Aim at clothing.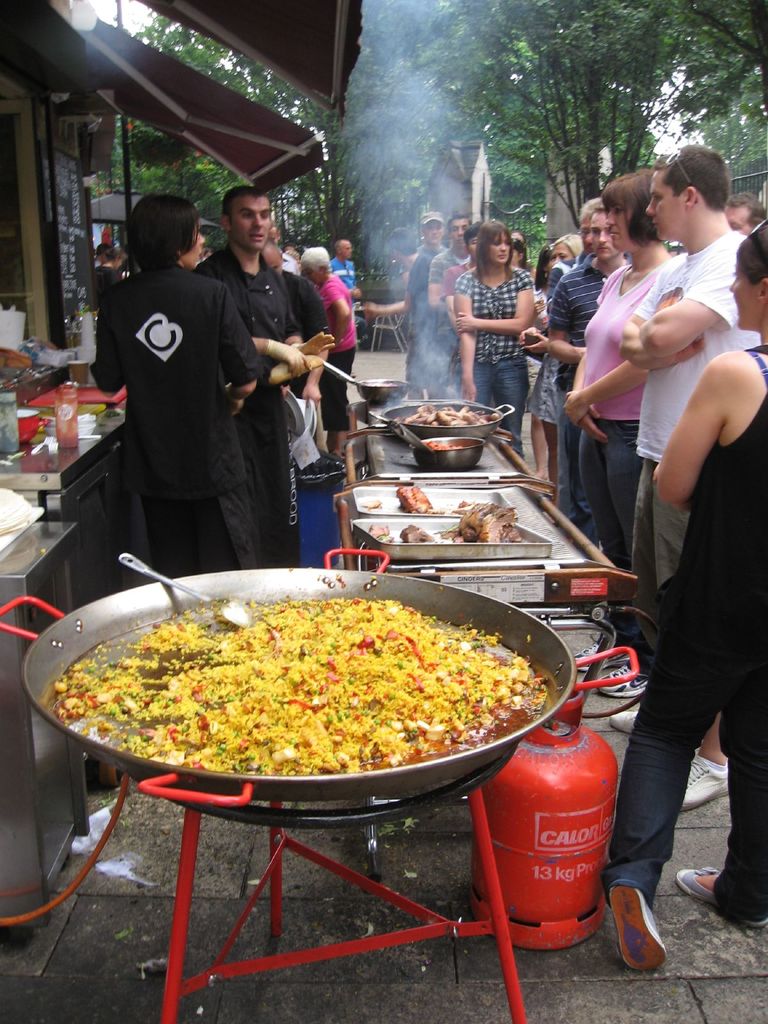
Aimed at {"x1": 579, "y1": 269, "x2": 652, "y2": 545}.
